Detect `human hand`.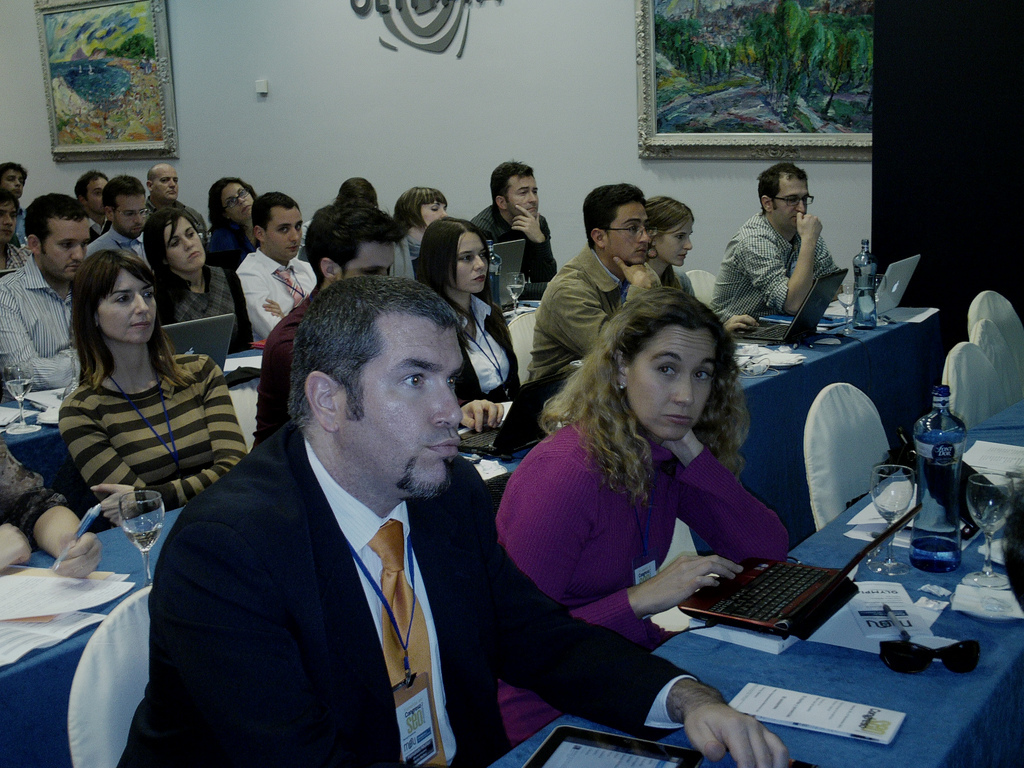
Detected at (x1=87, y1=484, x2=141, y2=528).
